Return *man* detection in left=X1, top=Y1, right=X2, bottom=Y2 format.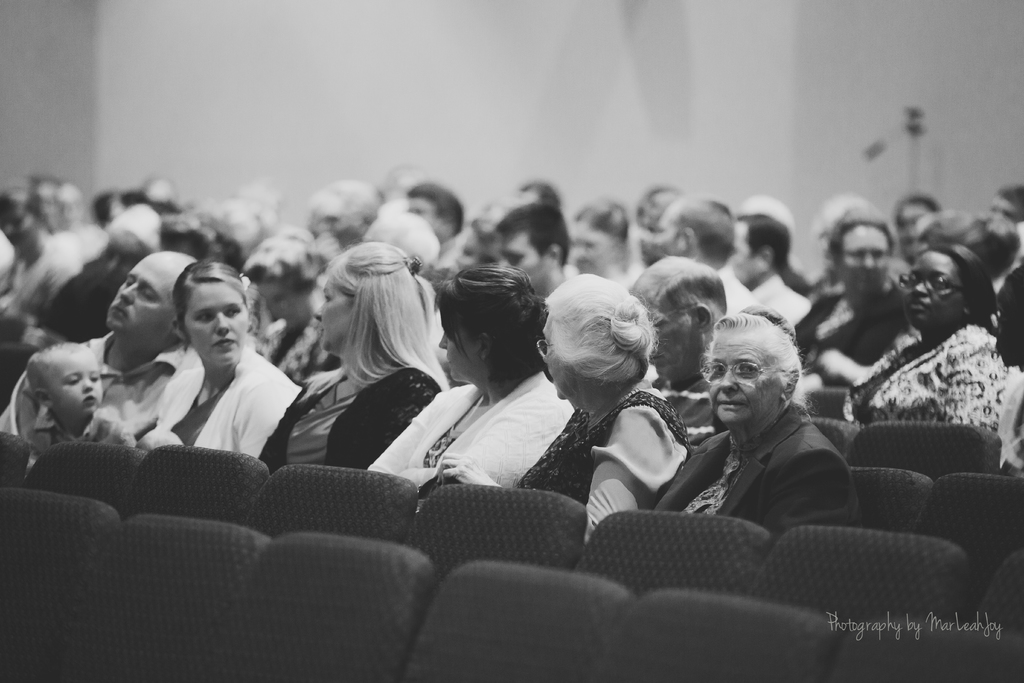
left=728, top=215, right=812, bottom=328.
